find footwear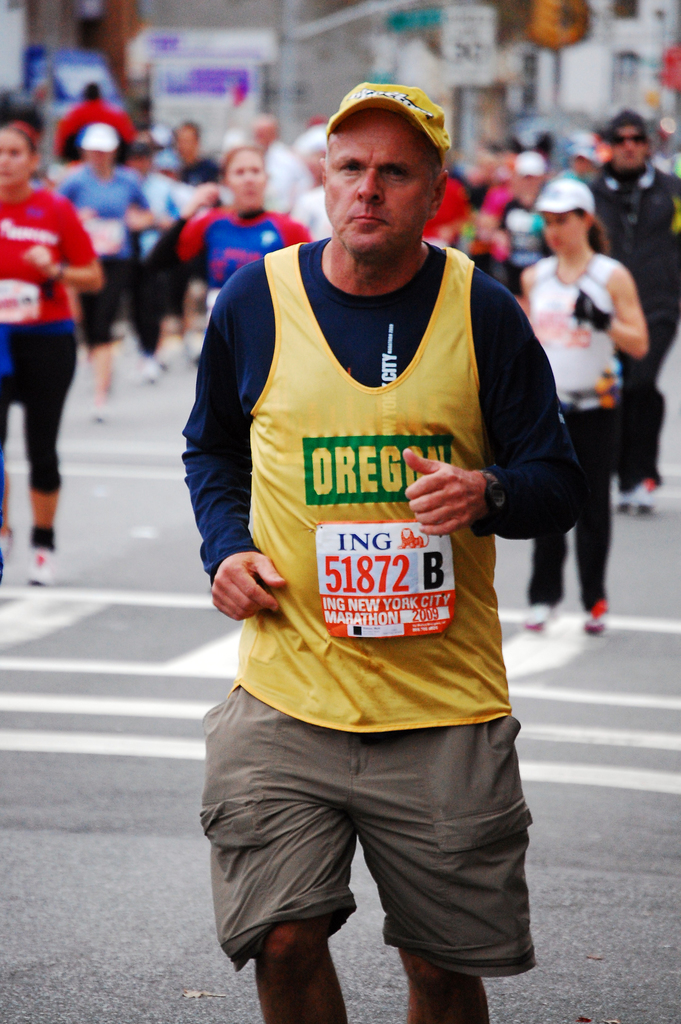
left=25, top=547, right=54, bottom=581
